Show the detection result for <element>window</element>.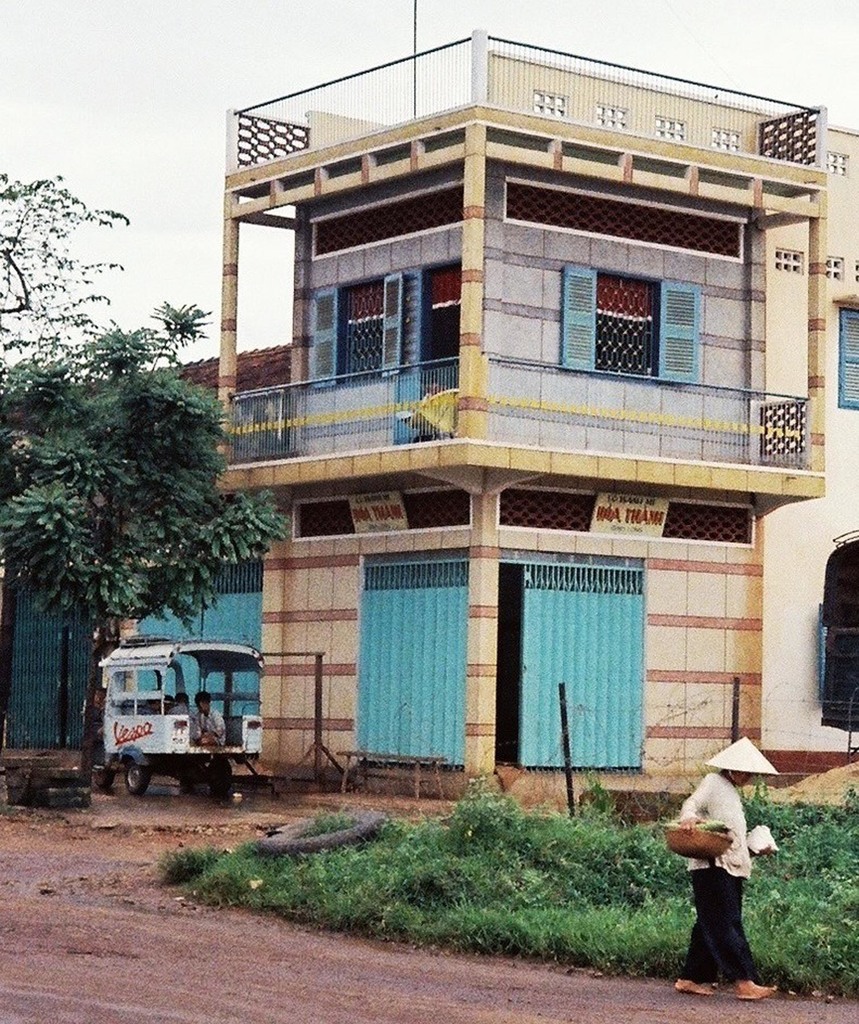
select_region(586, 270, 663, 373).
